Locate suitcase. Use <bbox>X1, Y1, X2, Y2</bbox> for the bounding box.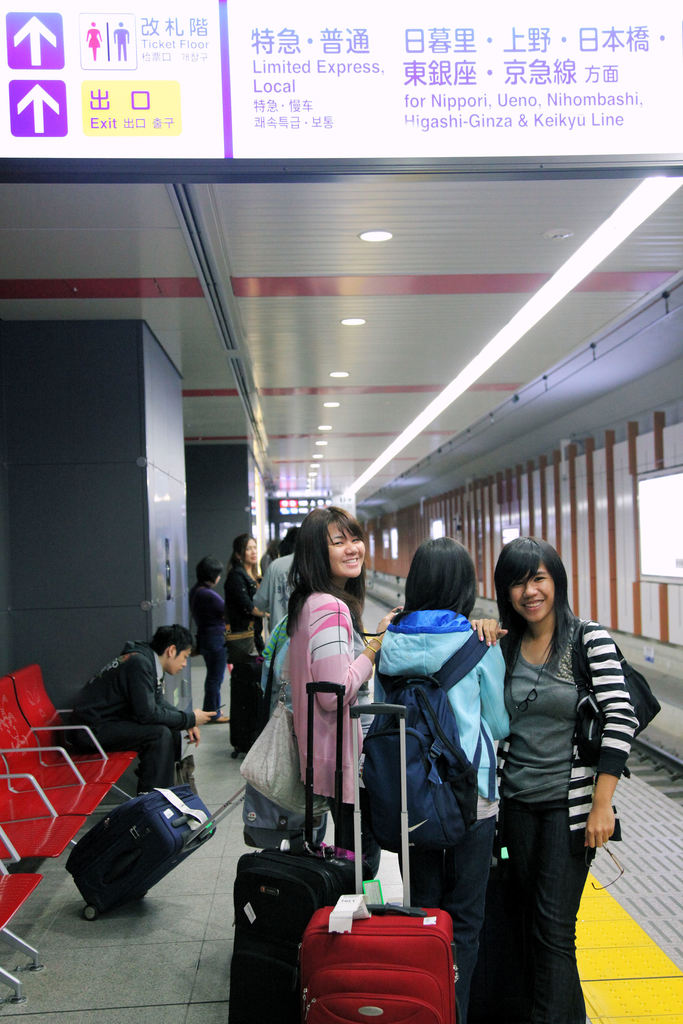
<bbox>67, 785, 252, 928</bbox>.
